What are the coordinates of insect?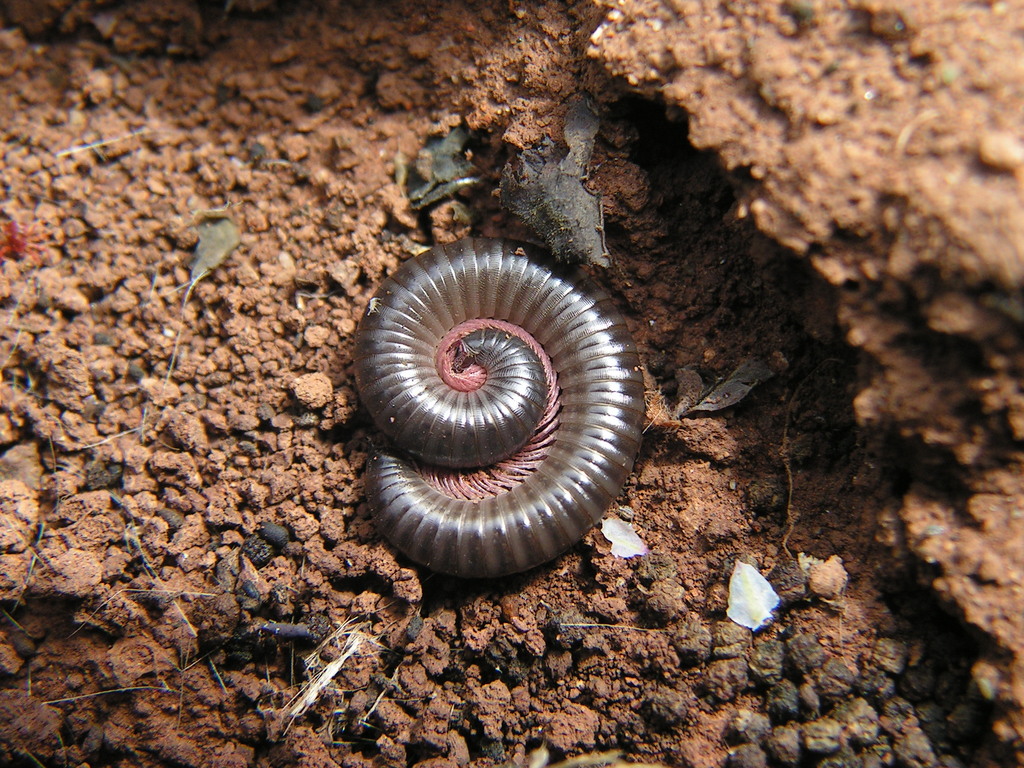
[x1=351, y1=233, x2=652, y2=584].
